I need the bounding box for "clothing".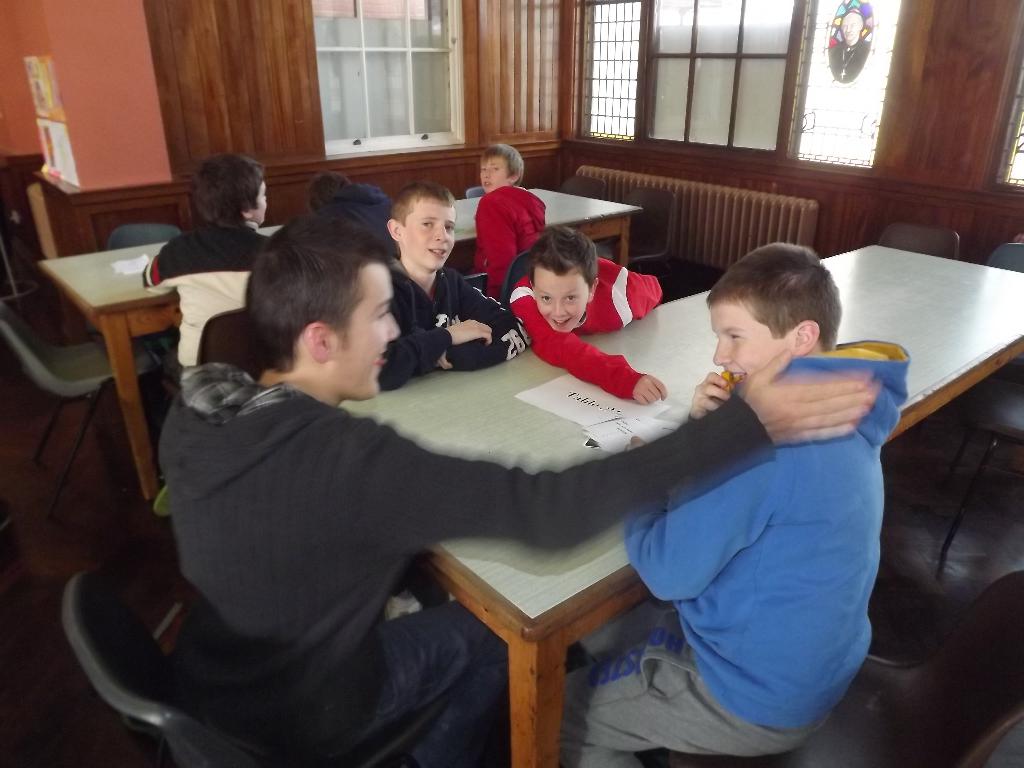
Here it is: rect(333, 183, 402, 264).
